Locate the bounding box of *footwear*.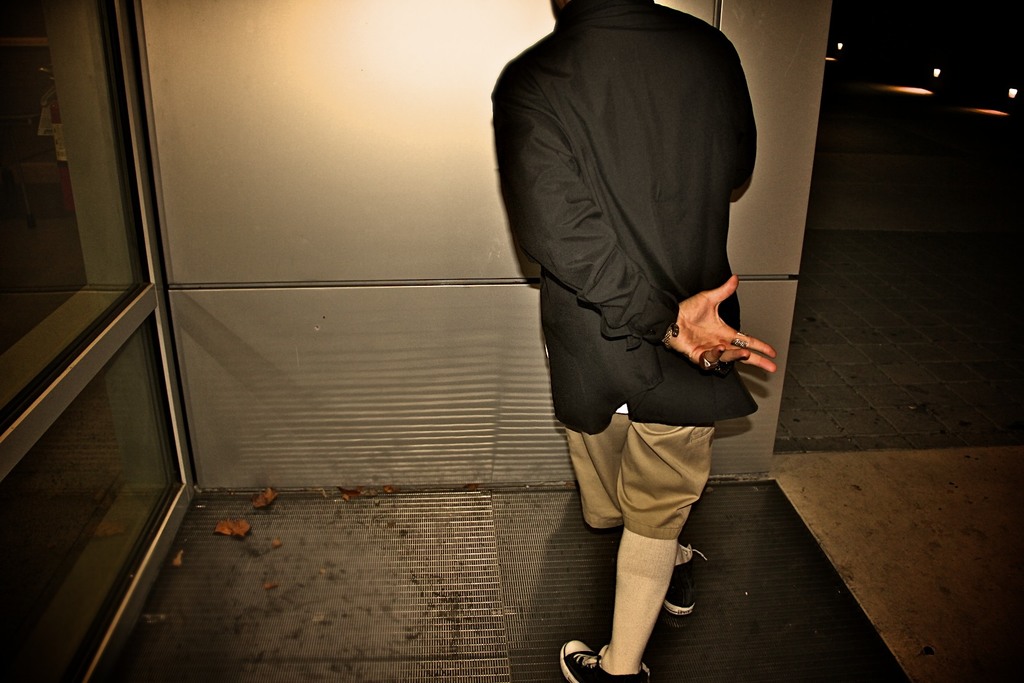
Bounding box: 664/543/712/613.
